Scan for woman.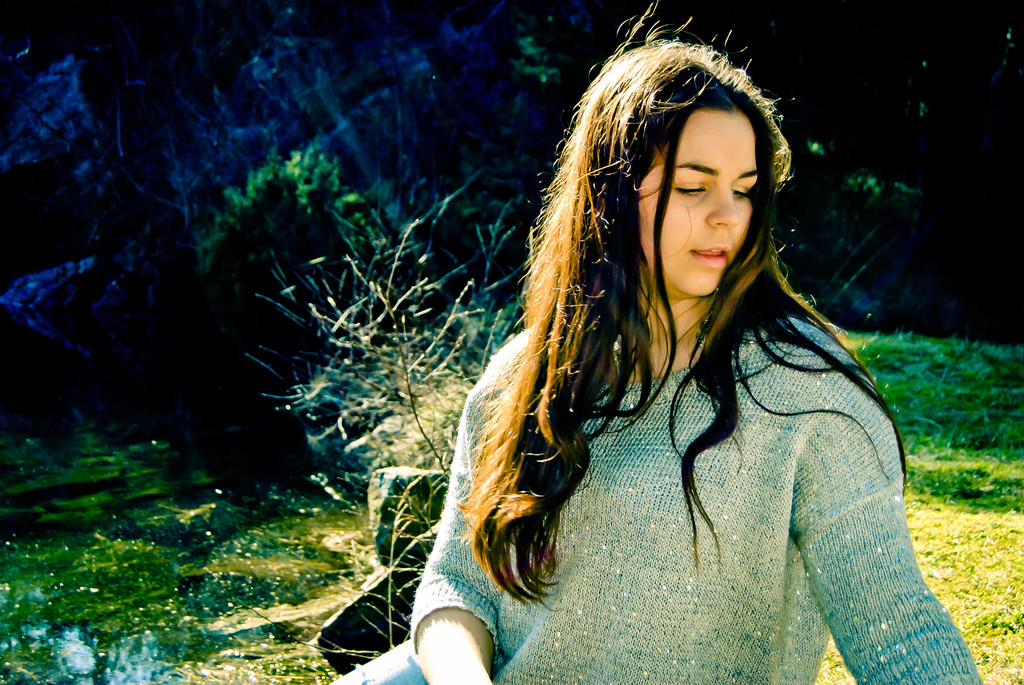
Scan result: (408, 13, 936, 682).
